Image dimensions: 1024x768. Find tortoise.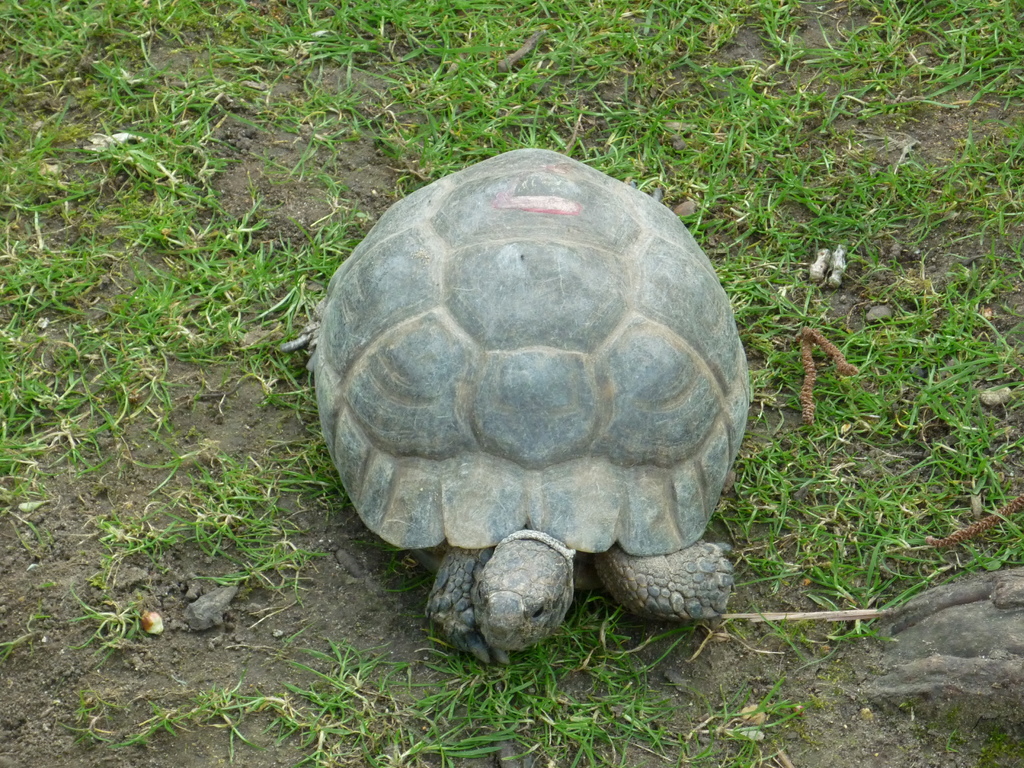
x1=310, y1=143, x2=752, y2=658.
